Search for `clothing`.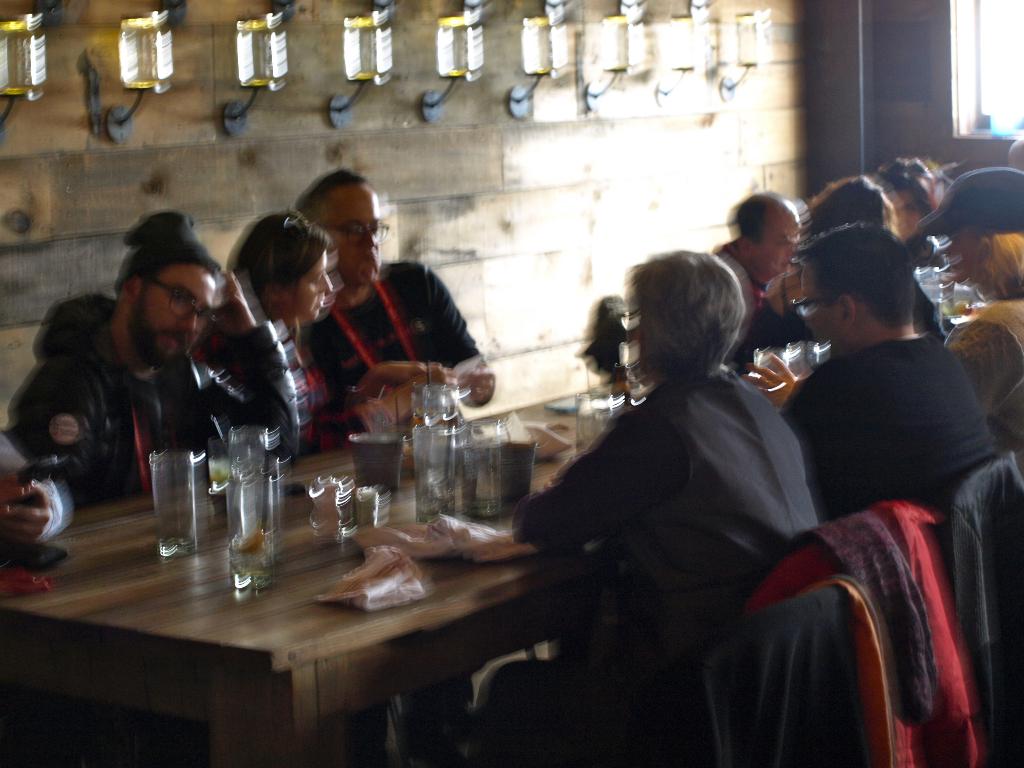
Found at bbox(941, 296, 1023, 447).
